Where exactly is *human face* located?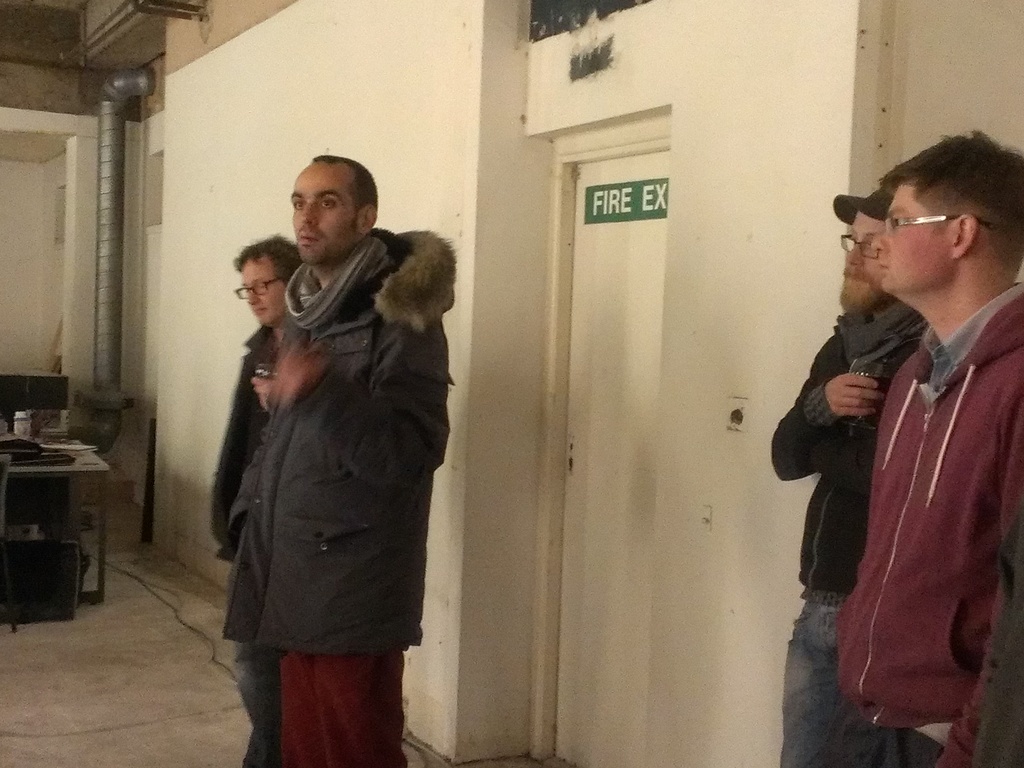
Its bounding box is 289 177 364 262.
